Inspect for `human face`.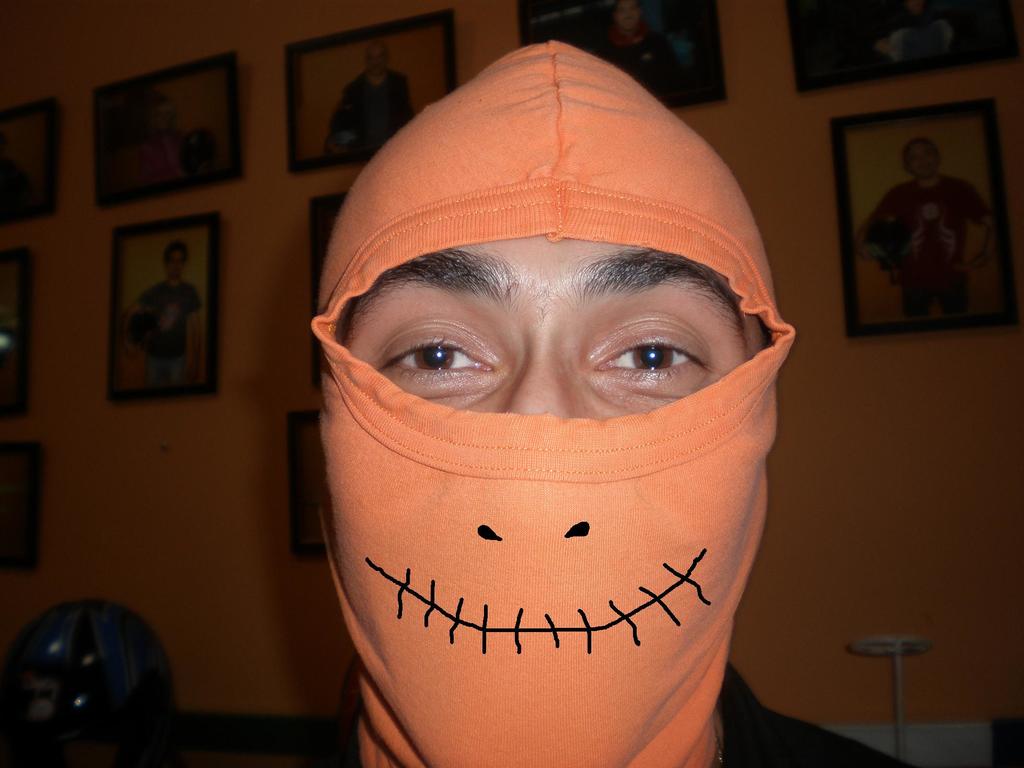
Inspection: pyautogui.locateOnScreen(365, 45, 396, 77).
